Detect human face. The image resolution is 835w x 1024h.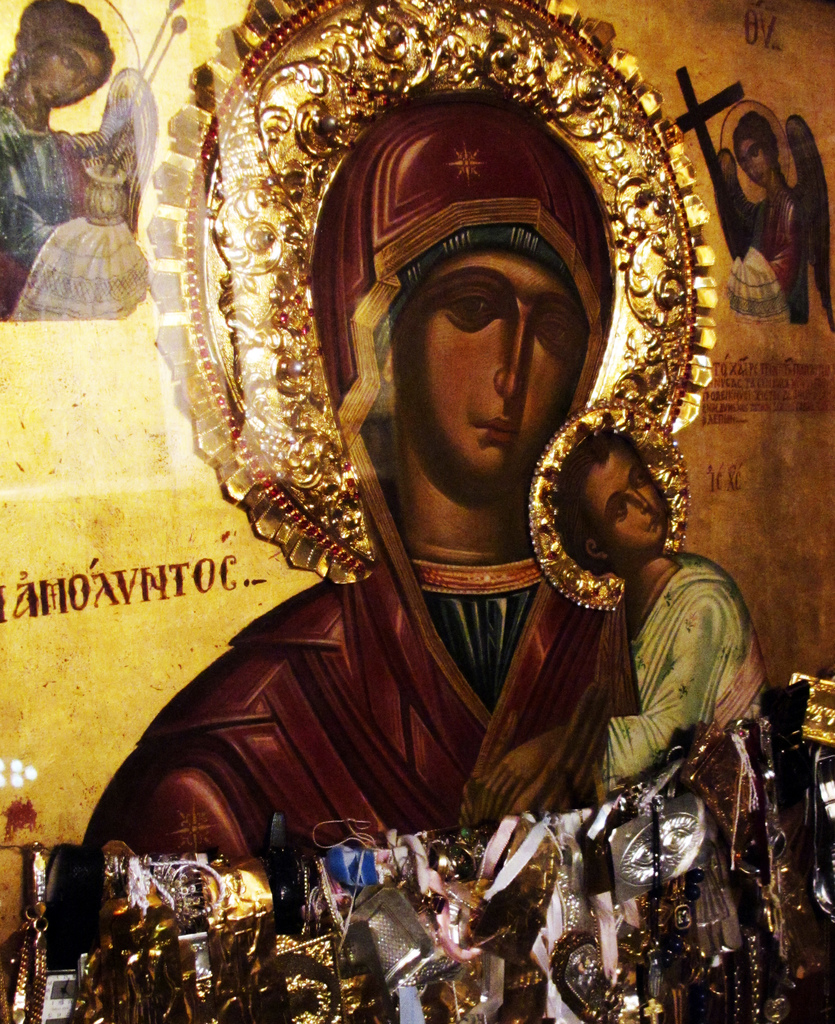
742,134,774,186.
